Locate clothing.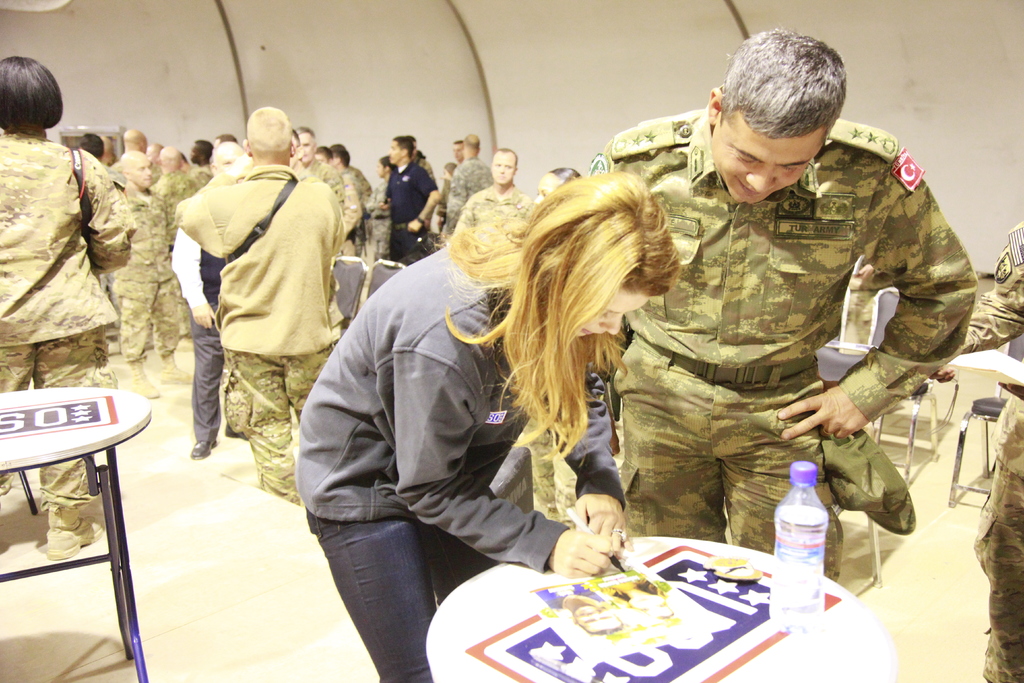
Bounding box: 175, 177, 252, 441.
